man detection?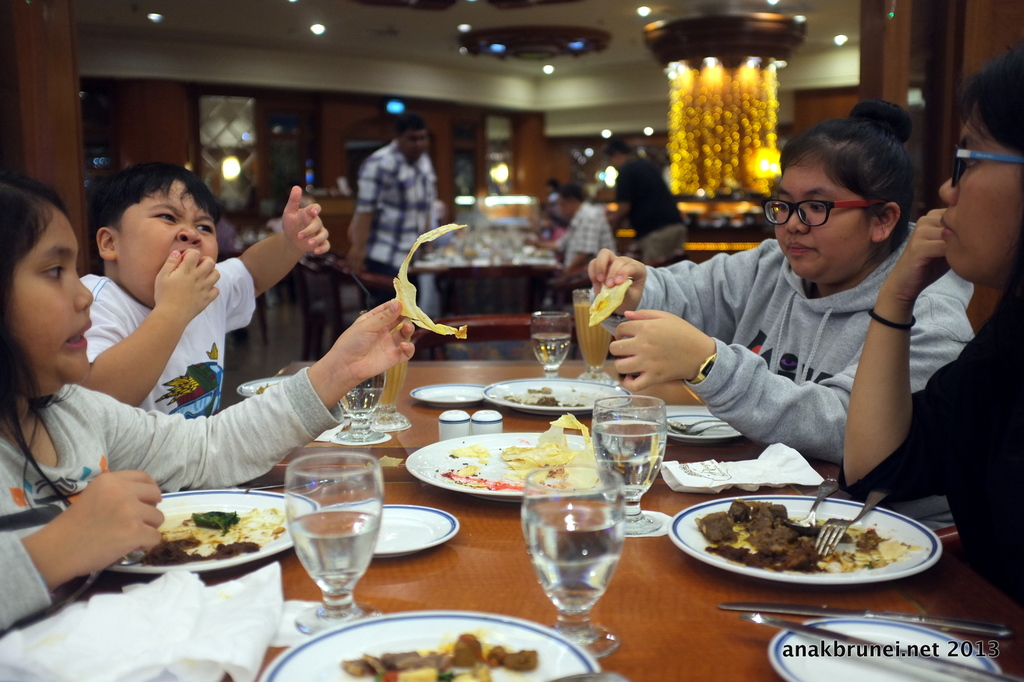
region(530, 183, 619, 297)
